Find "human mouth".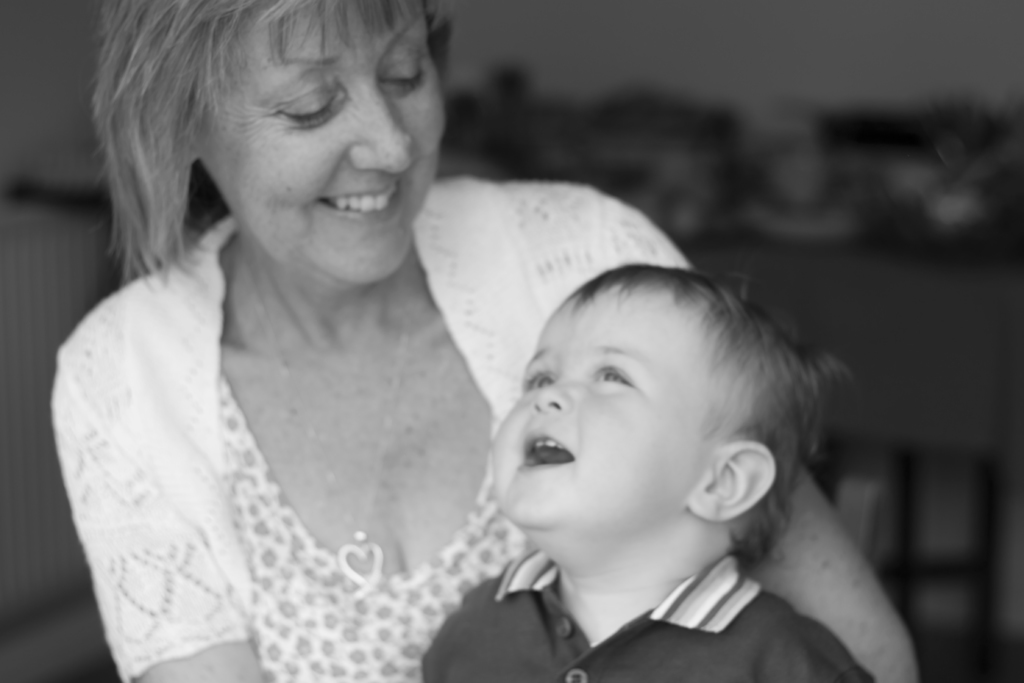
x1=516 y1=432 x2=575 y2=472.
